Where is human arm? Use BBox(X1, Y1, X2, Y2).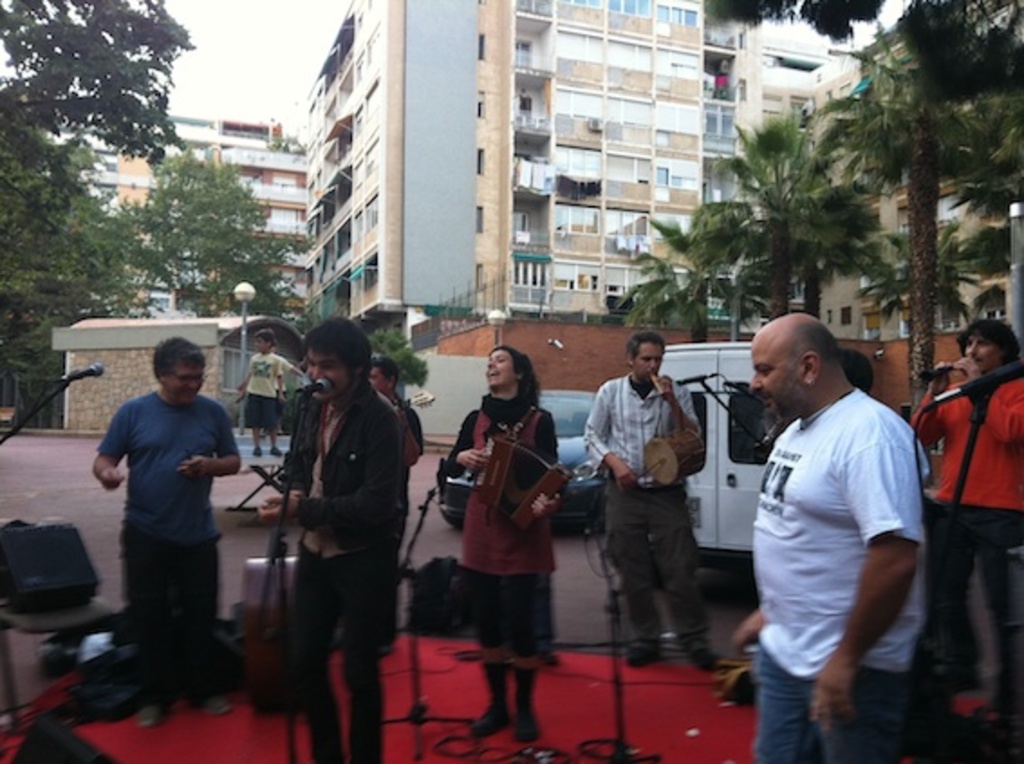
BBox(88, 392, 144, 486).
